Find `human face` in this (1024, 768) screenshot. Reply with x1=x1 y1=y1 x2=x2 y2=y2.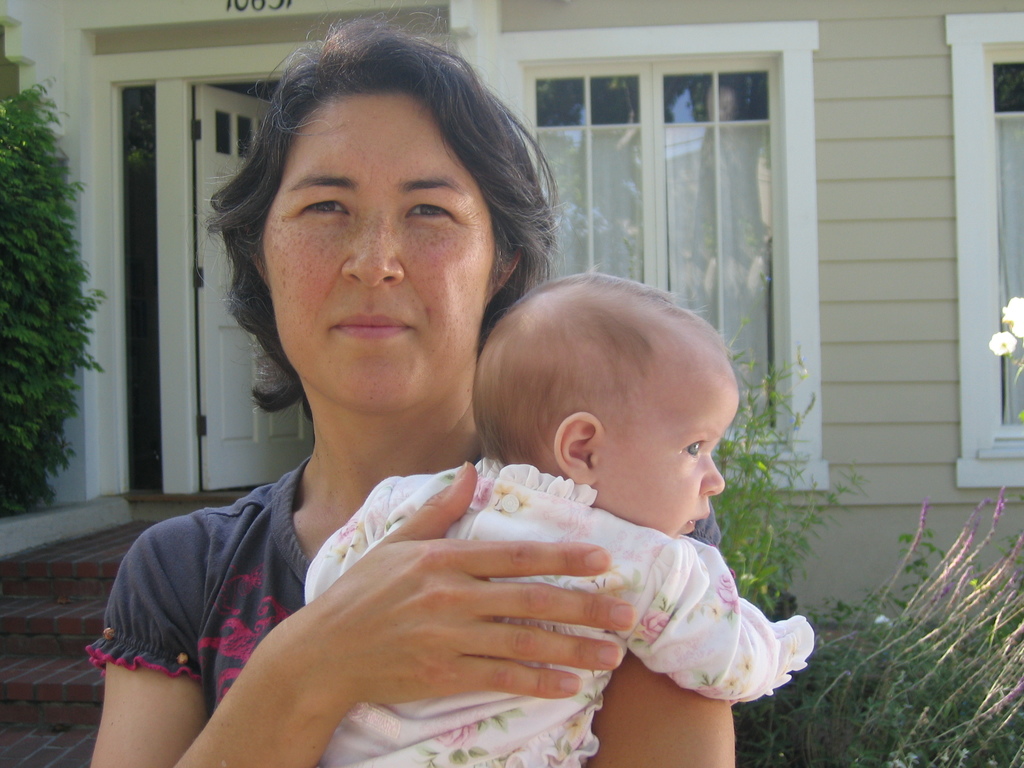
x1=597 y1=396 x2=737 y2=532.
